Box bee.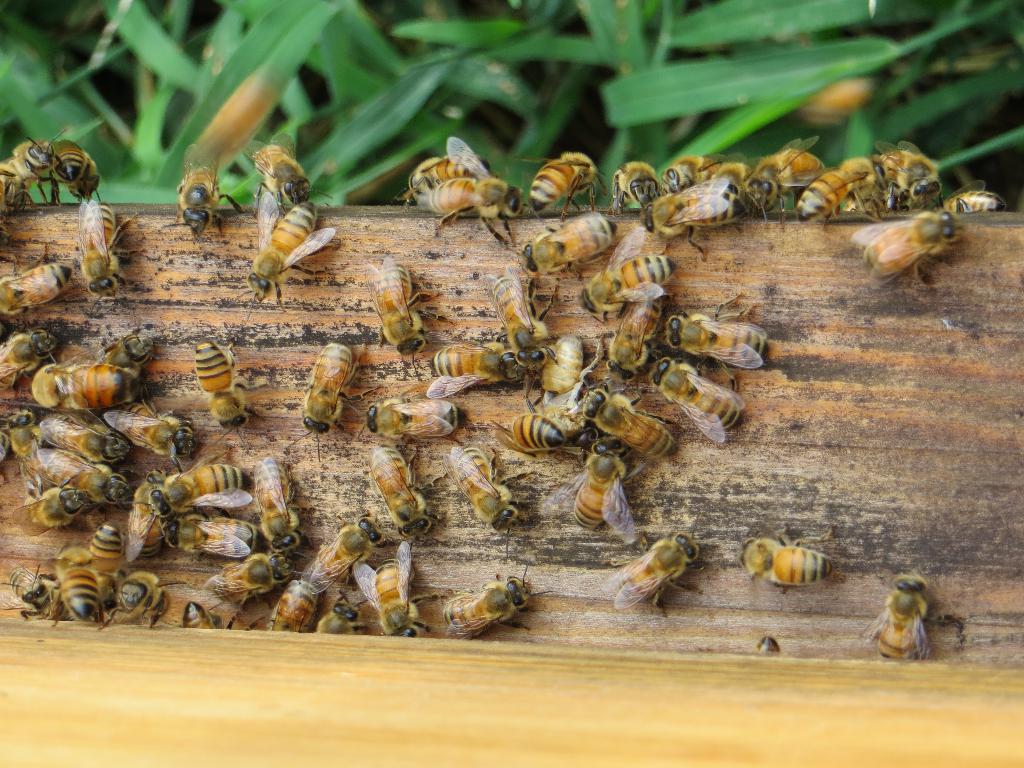
l=520, t=153, r=609, b=221.
